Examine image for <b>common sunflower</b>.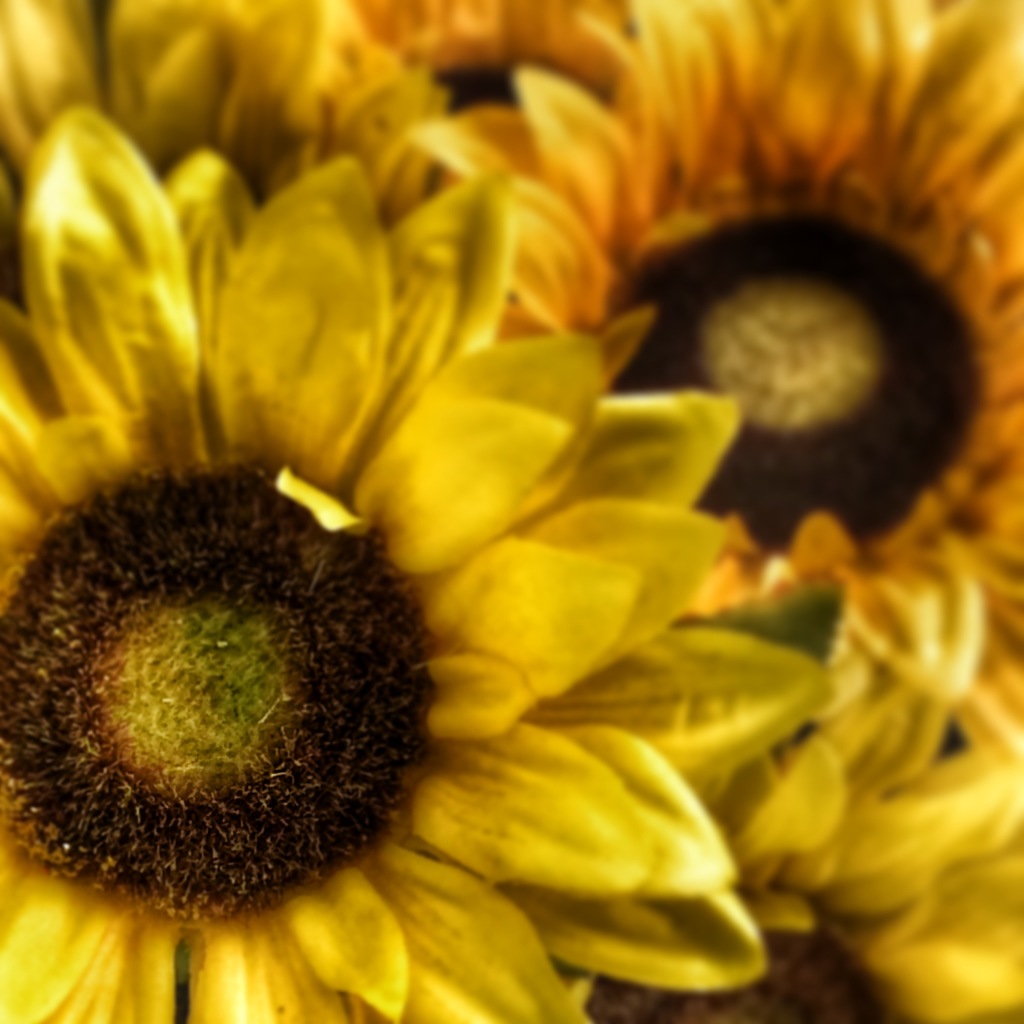
Examination result: <region>13, 219, 799, 1007</region>.
